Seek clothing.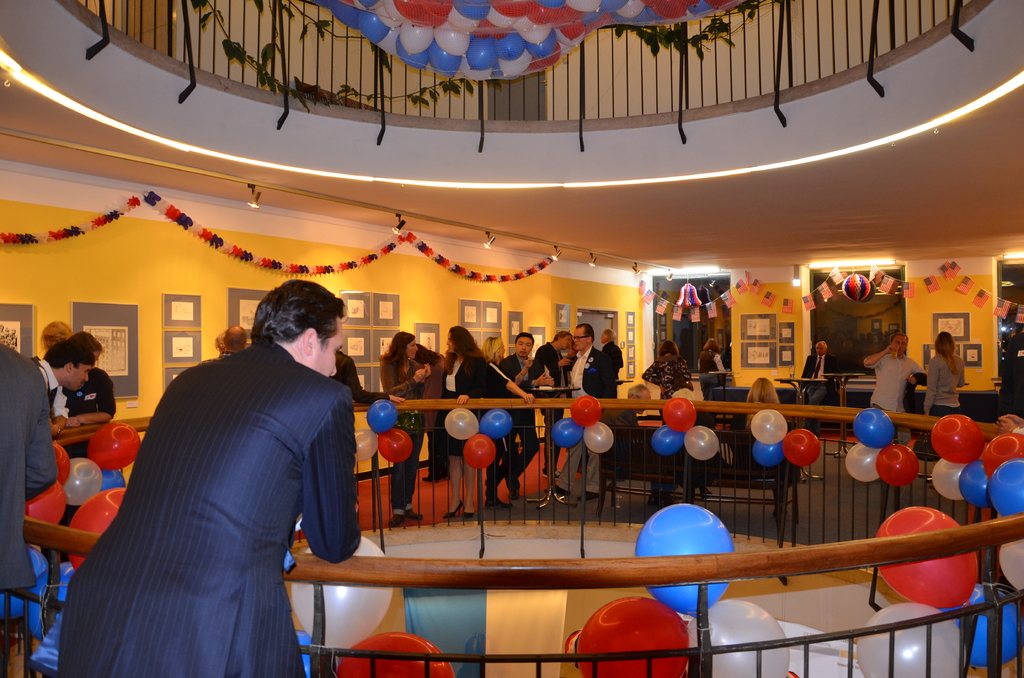
[554, 350, 607, 495].
